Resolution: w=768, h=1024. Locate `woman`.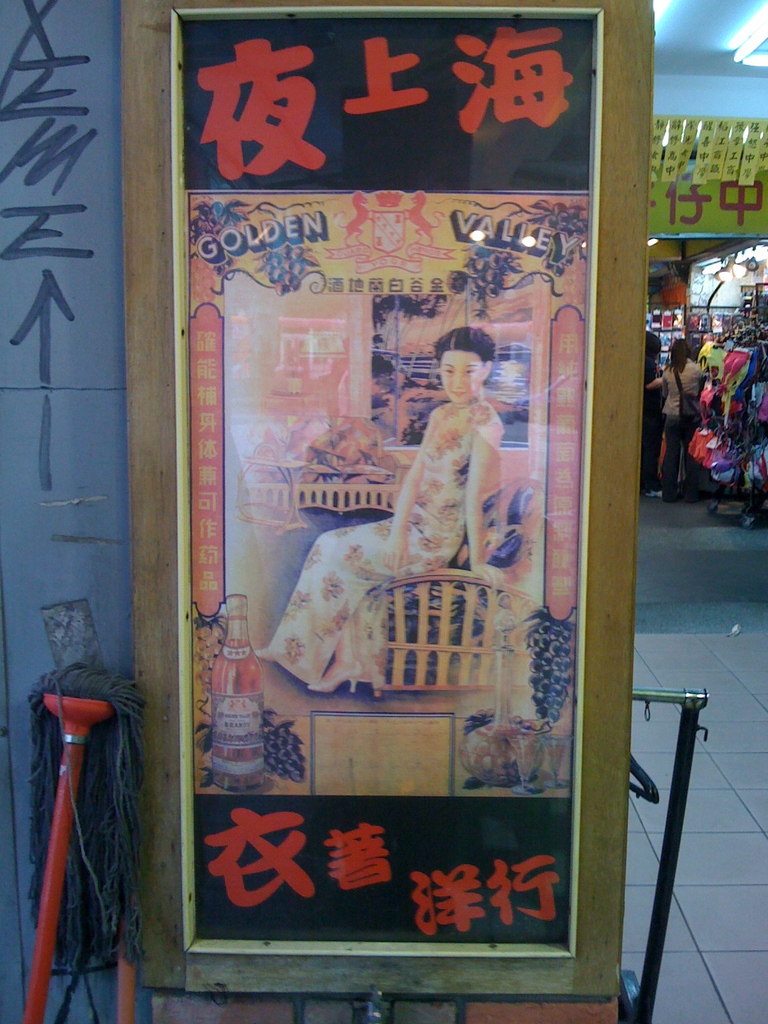
(x1=249, y1=328, x2=505, y2=693).
